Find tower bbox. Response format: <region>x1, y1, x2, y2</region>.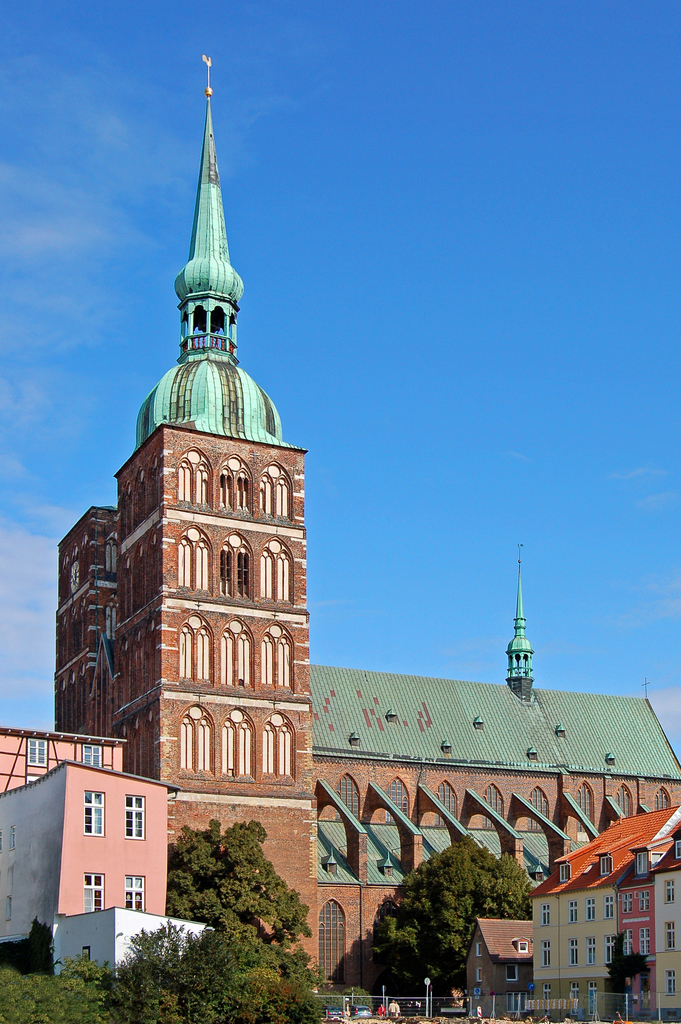
<region>506, 547, 539, 704</region>.
